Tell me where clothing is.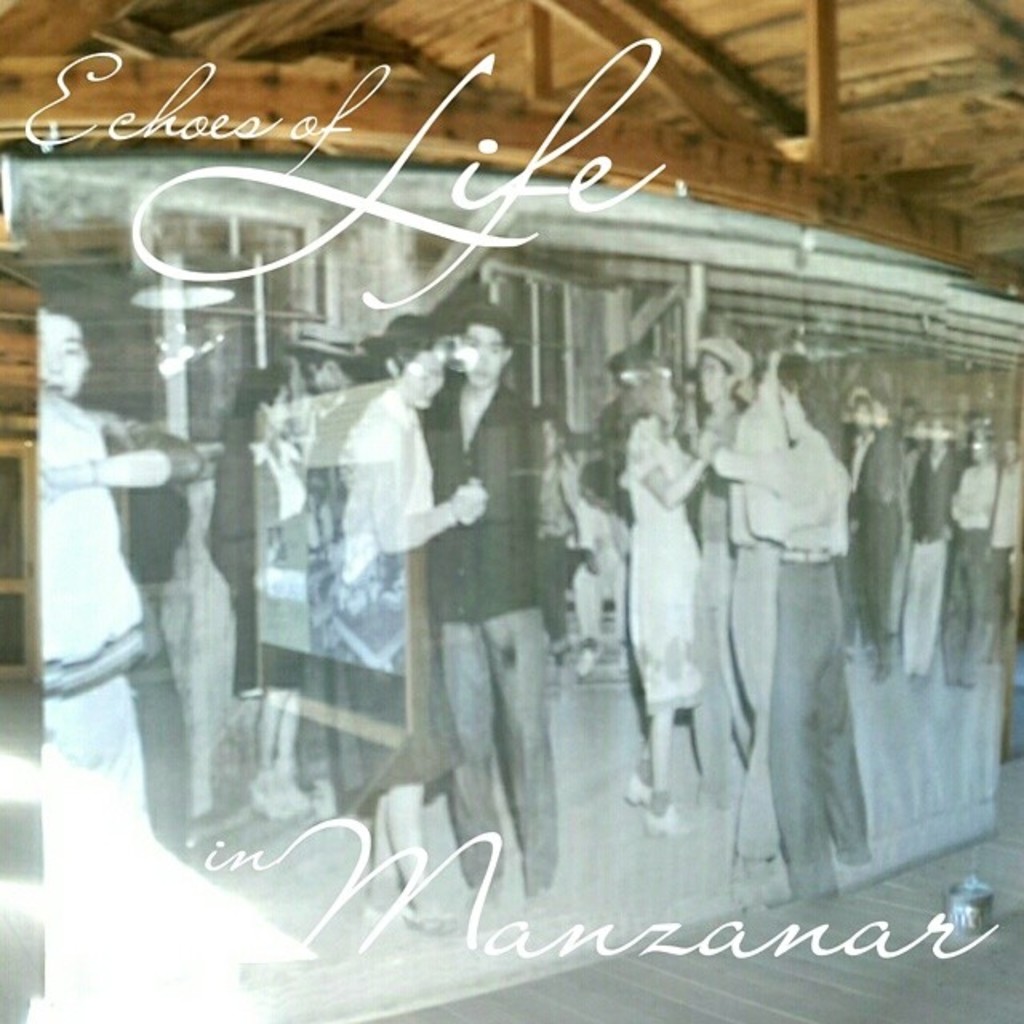
clothing is at 616, 421, 698, 715.
